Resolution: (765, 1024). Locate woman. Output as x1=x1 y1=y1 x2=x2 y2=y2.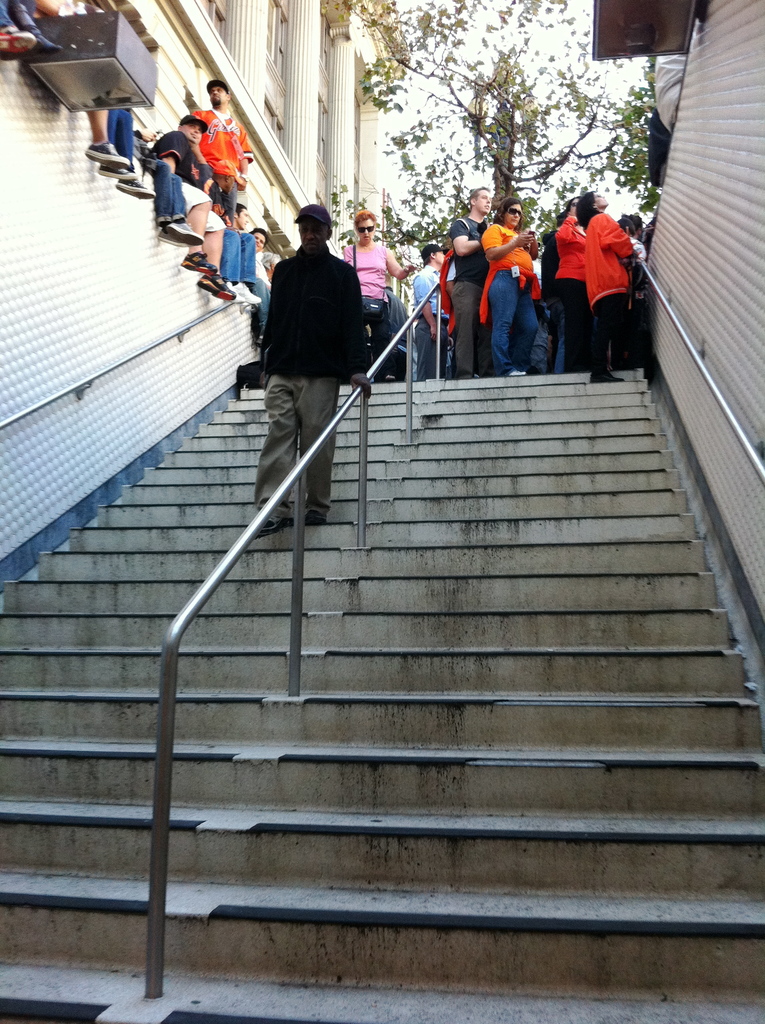
x1=340 y1=209 x2=417 y2=380.
